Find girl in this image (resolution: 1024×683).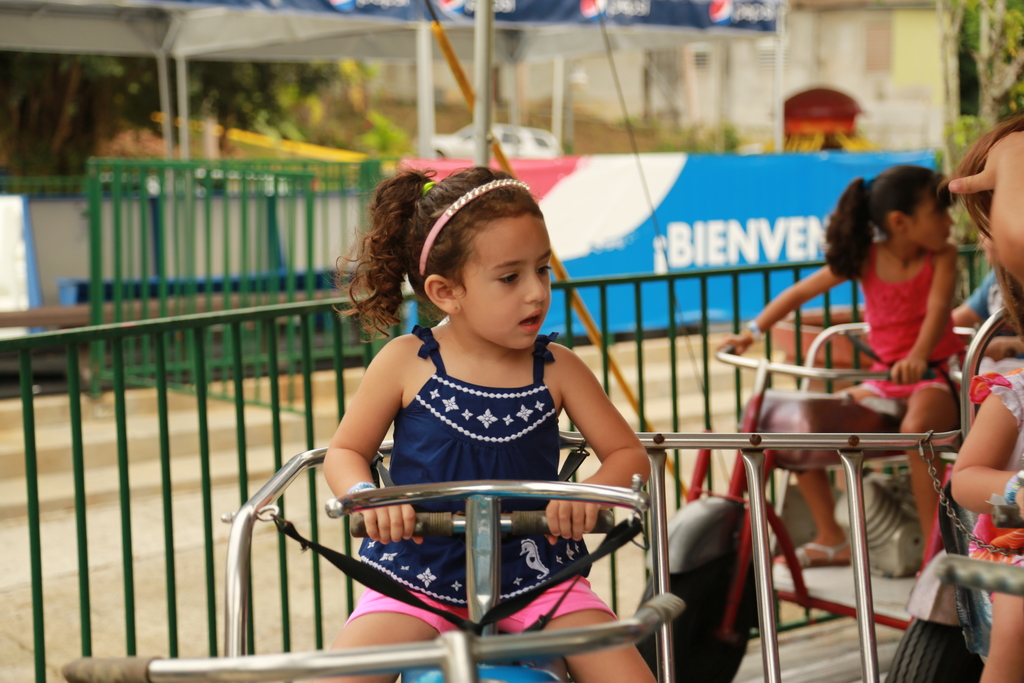
x1=717 y1=163 x2=968 y2=575.
